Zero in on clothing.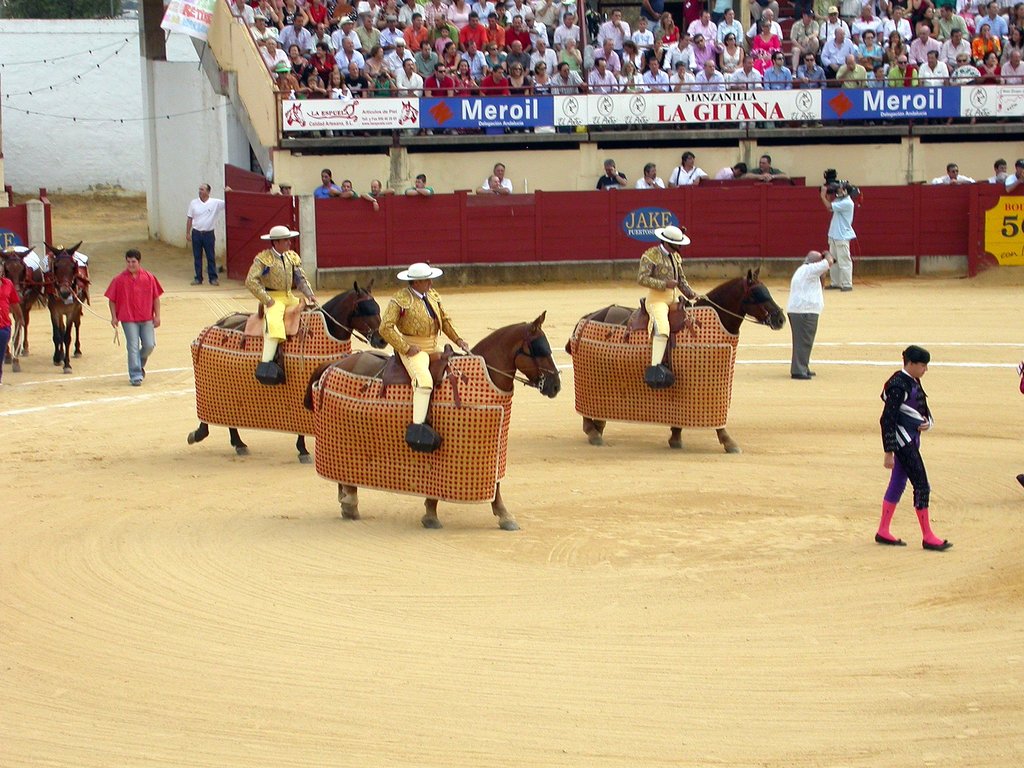
Zeroed in: x1=587 y1=72 x2=621 y2=89.
